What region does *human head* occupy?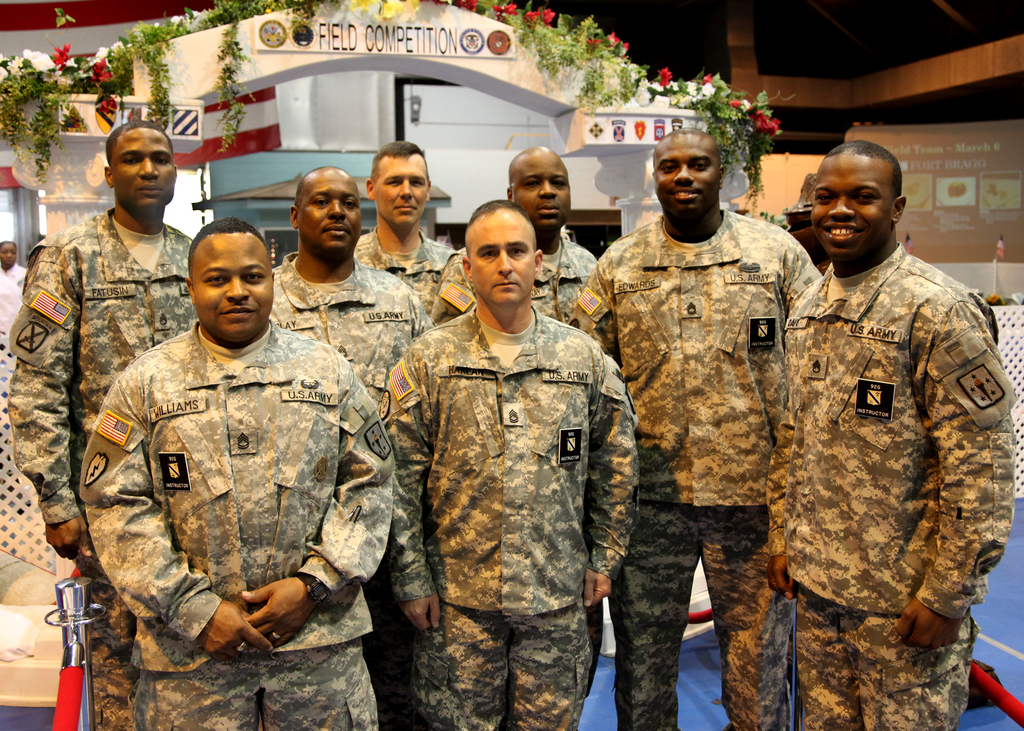
[806,140,909,266].
